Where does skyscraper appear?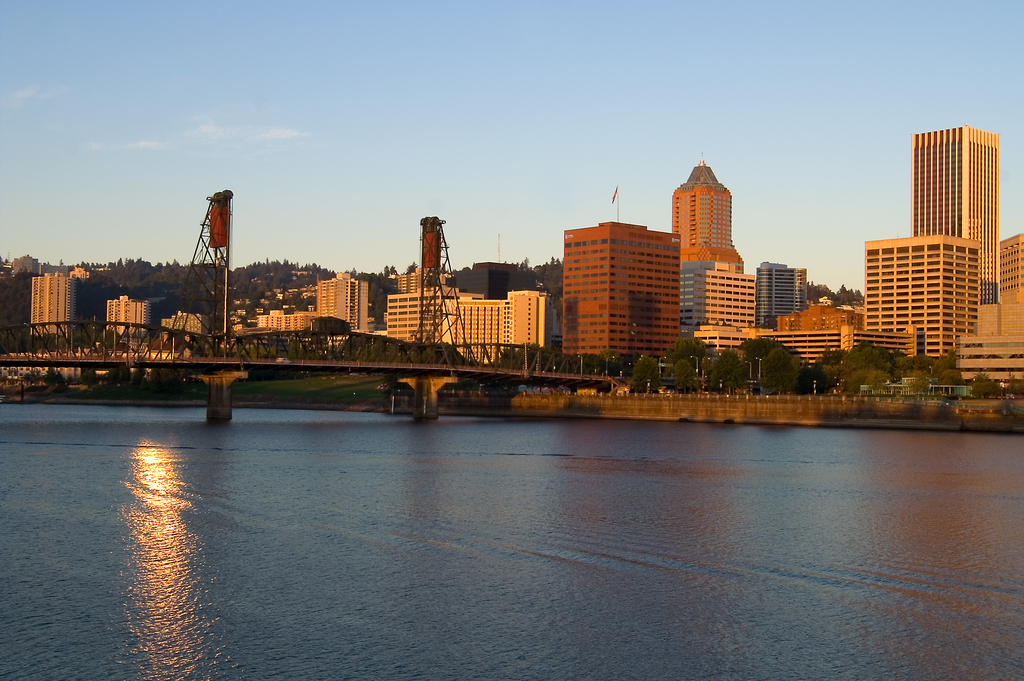
Appears at crop(749, 262, 806, 334).
